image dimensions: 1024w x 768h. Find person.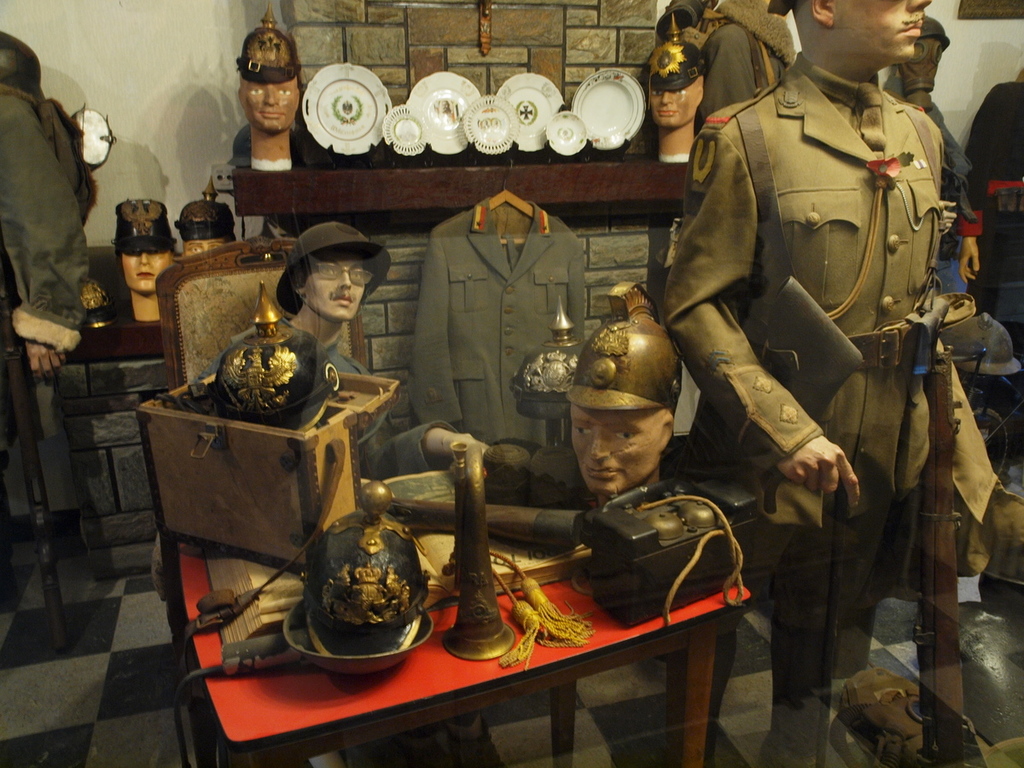
{"x1": 569, "y1": 275, "x2": 684, "y2": 504}.
